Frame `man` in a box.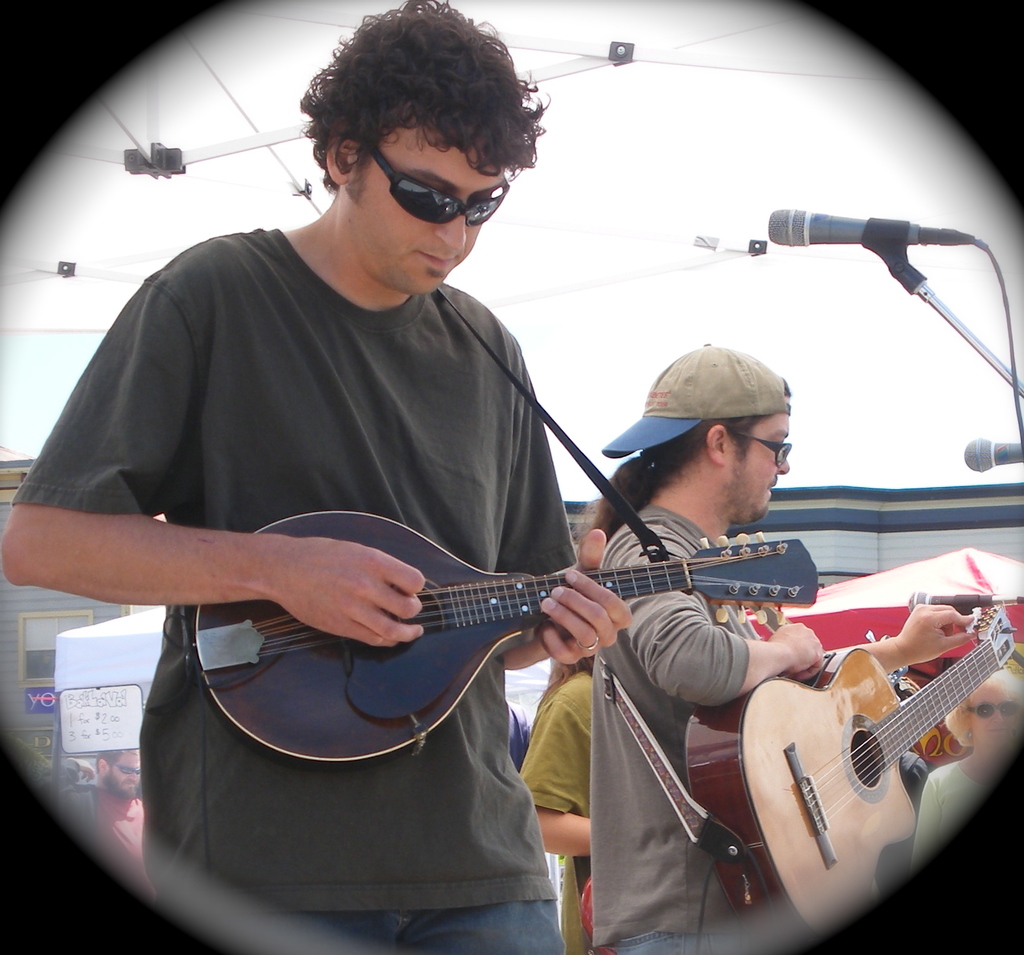
(580,338,980,954).
